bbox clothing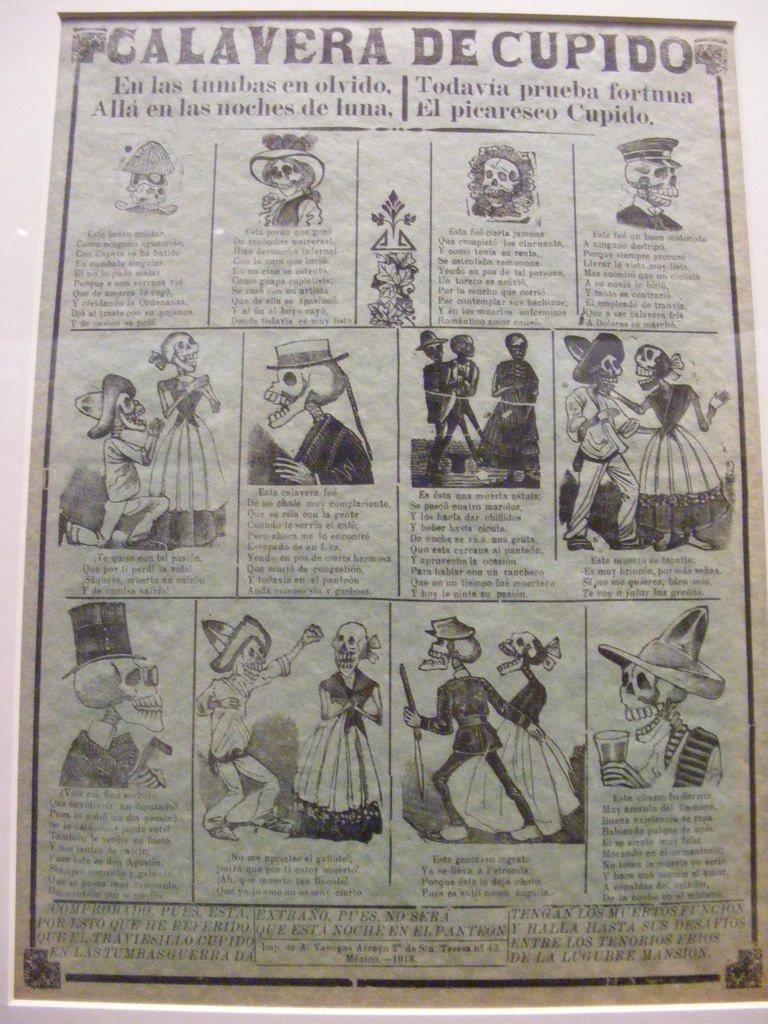
select_region(278, 400, 369, 479)
